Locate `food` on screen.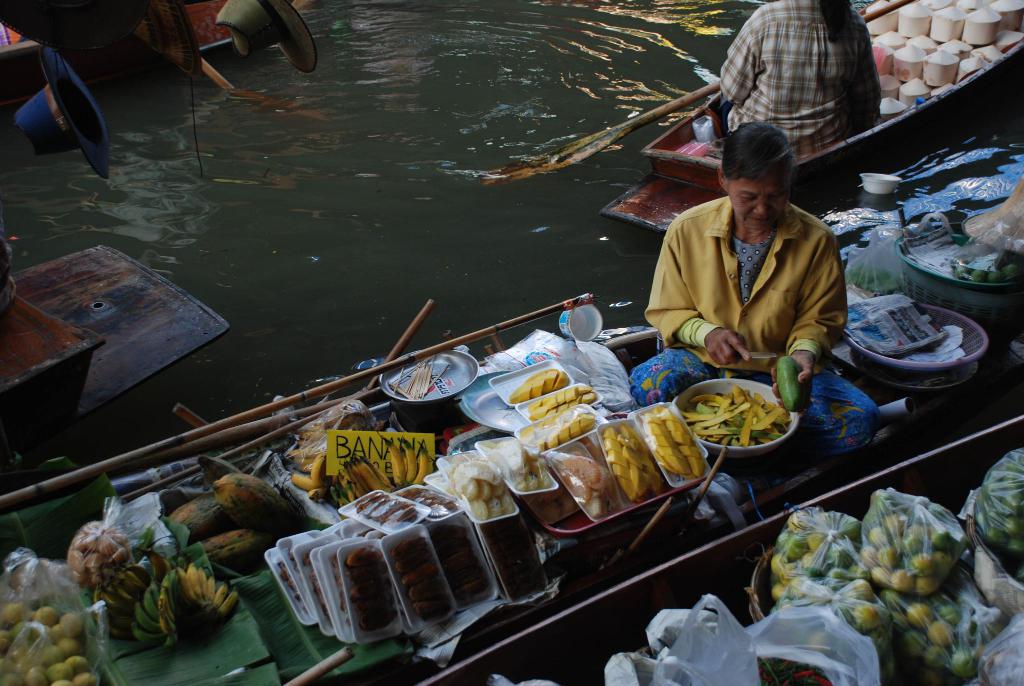
On screen at l=604, t=424, r=670, b=502.
